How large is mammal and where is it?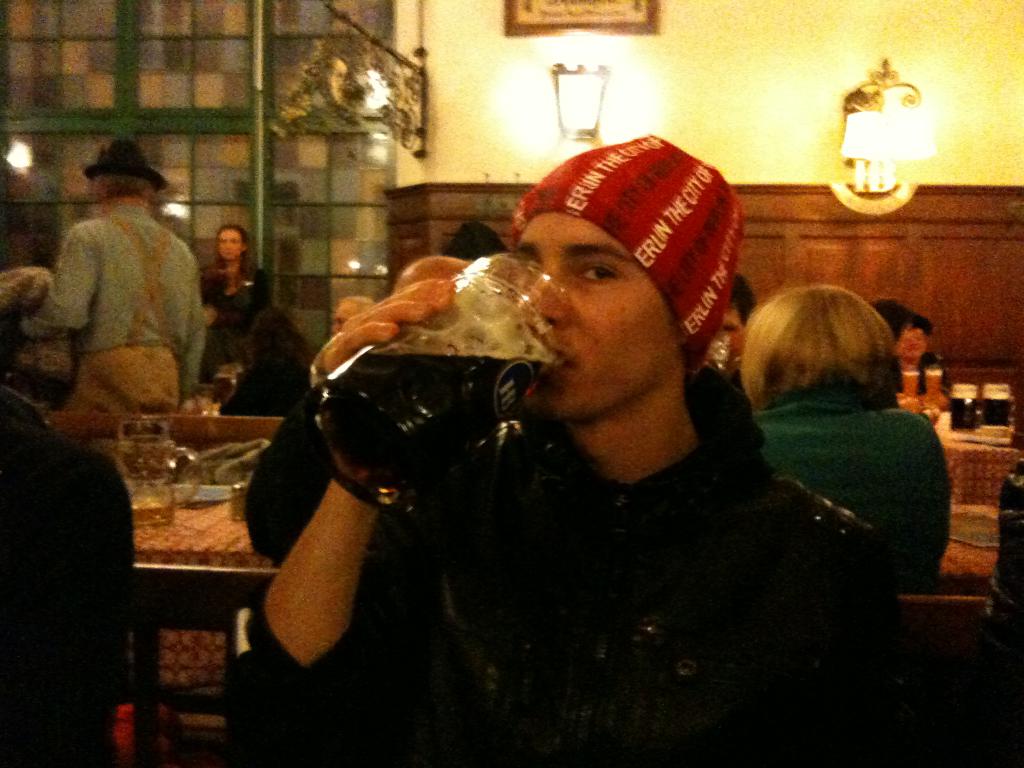
Bounding box: pyautogui.locateOnScreen(44, 129, 211, 415).
